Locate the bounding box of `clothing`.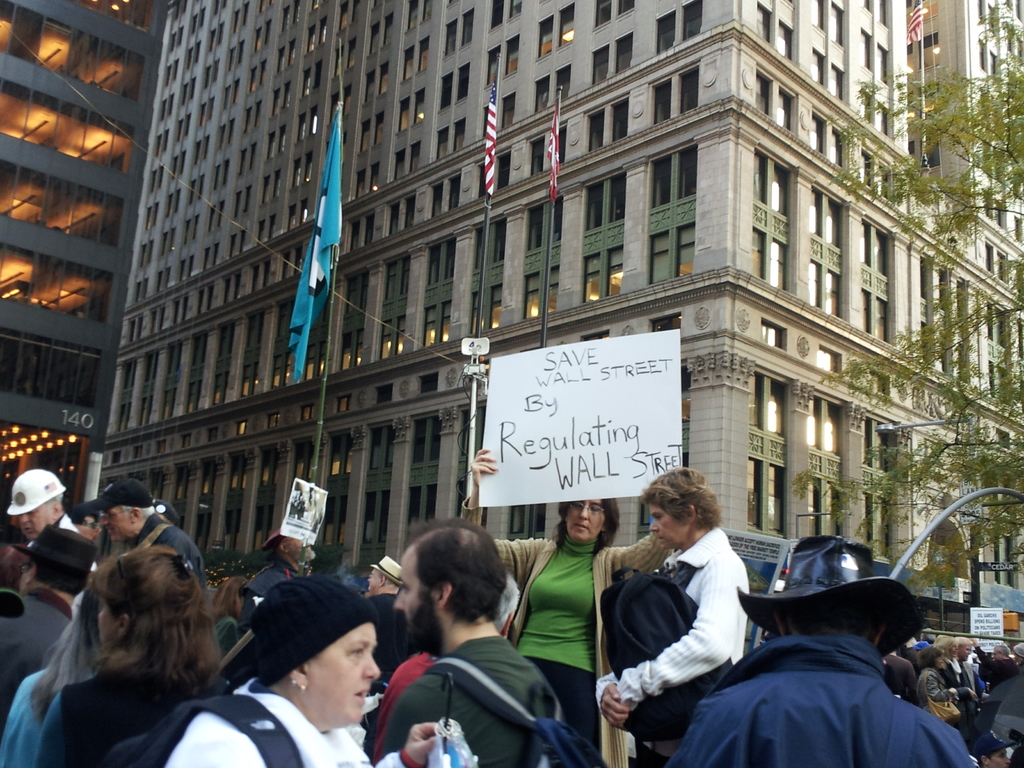
Bounding box: 118, 511, 200, 581.
